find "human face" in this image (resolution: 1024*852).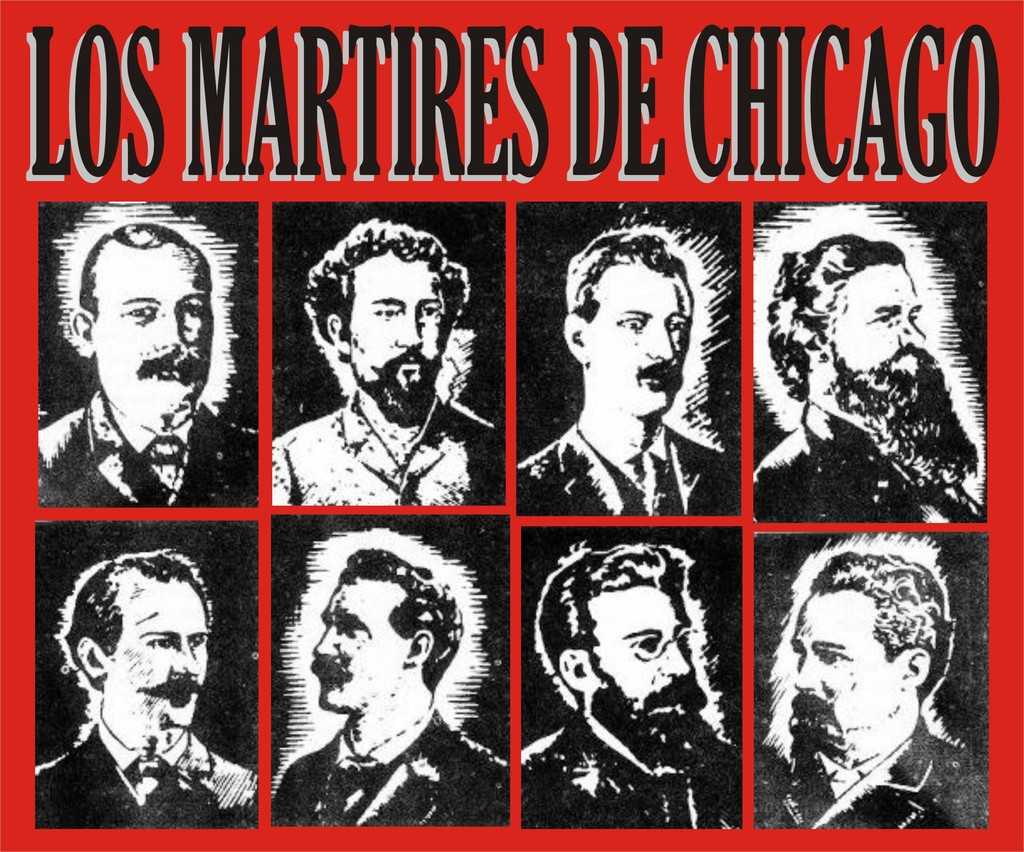
Rect(308, 577, 410, 714).
